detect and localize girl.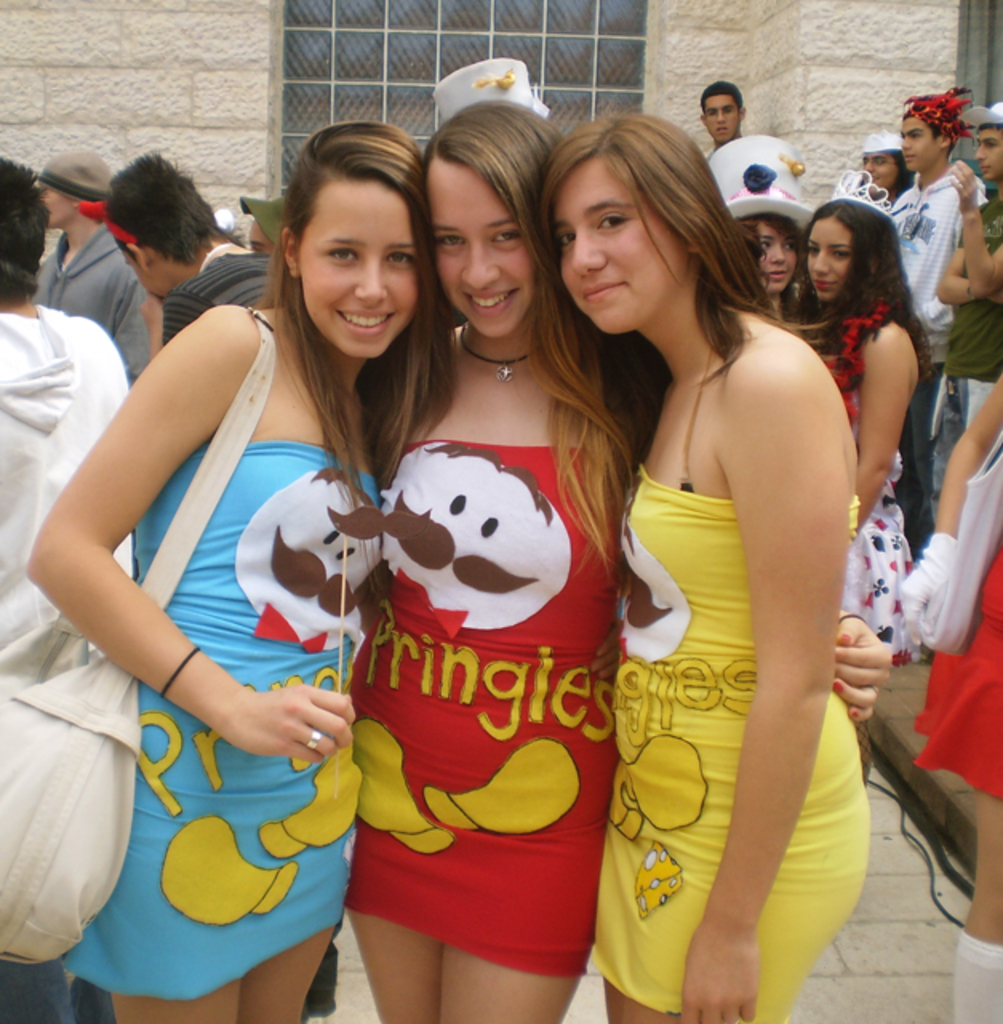
Localized at [left=342, top=94, right=894, bottom=1022].
